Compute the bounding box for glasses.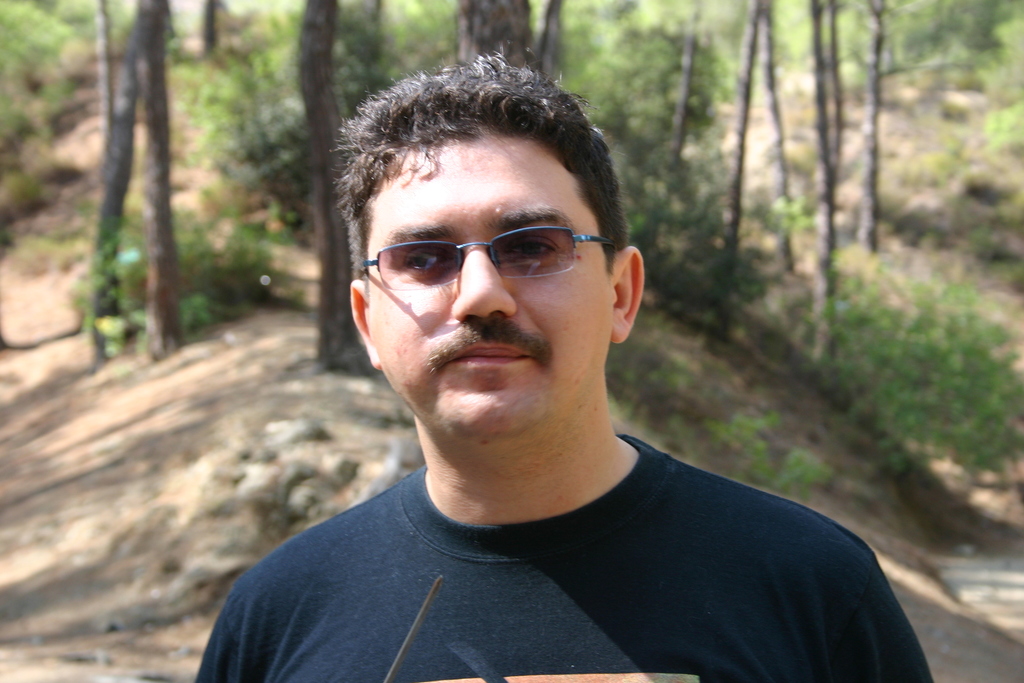
box=[356, 215, 625, 292].
